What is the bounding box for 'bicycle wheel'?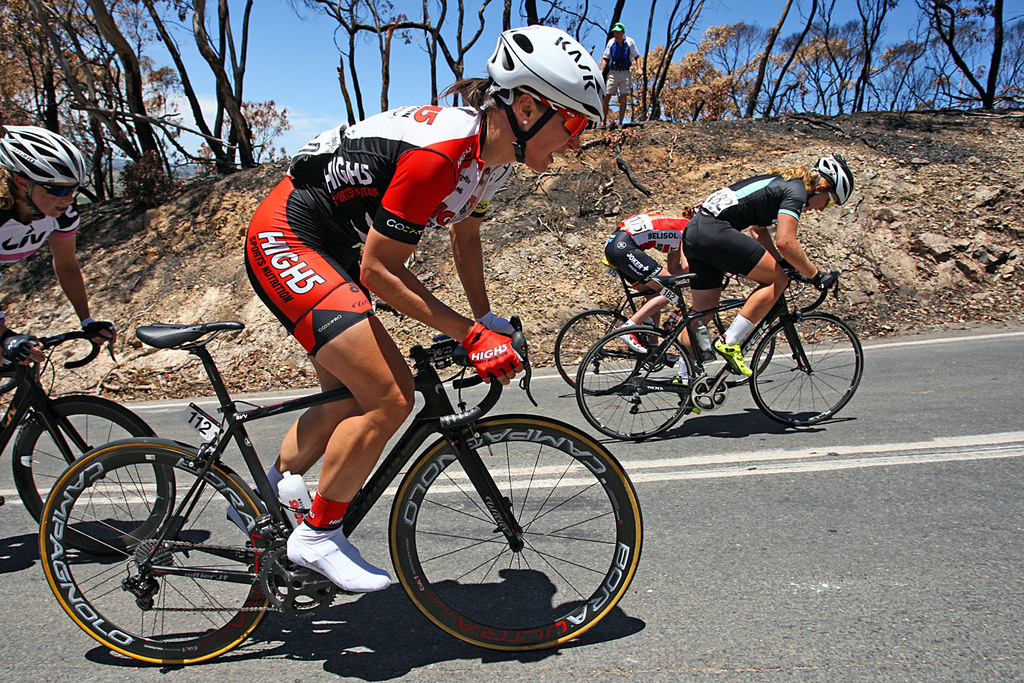
<region>748, 311, 863, 427</region>.
